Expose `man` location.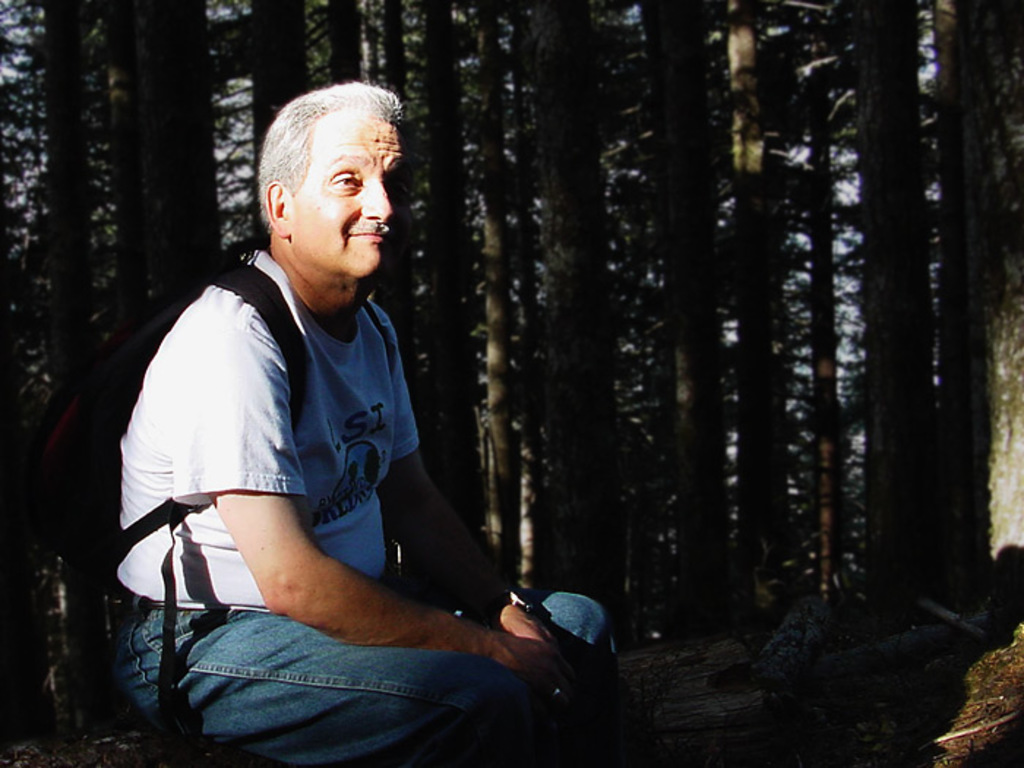
Exposed at region(107, 72, 527, 733).
